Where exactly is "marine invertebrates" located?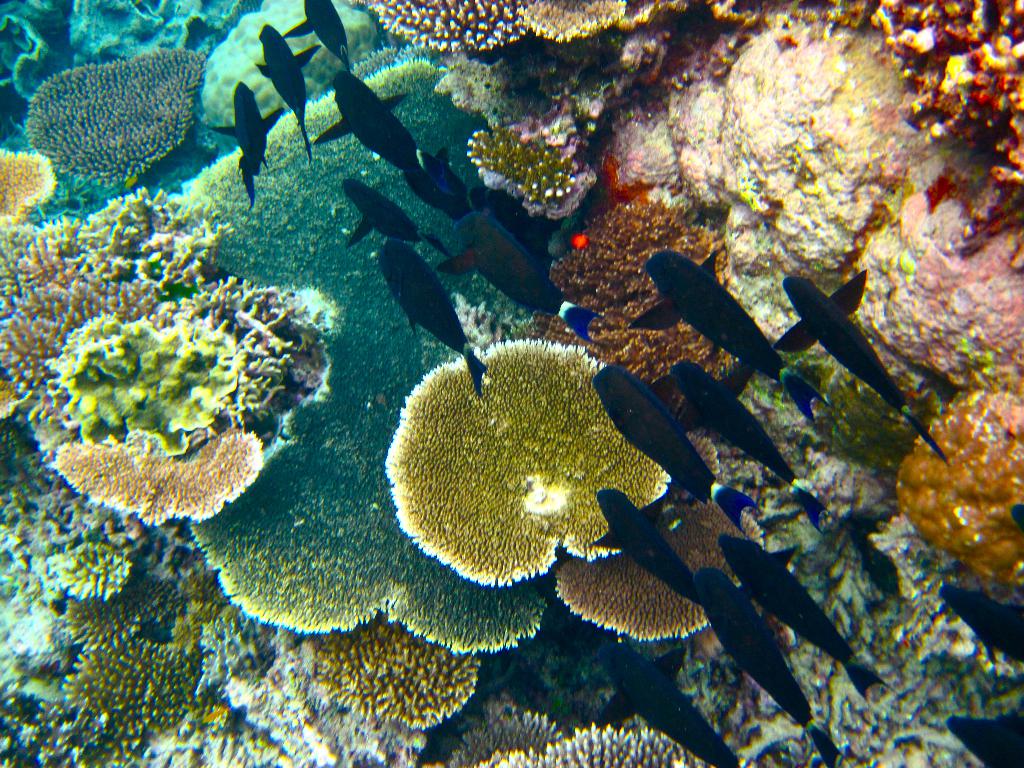
Its bounding box is <bbox>4, 415, 139, 714</bbox>.
